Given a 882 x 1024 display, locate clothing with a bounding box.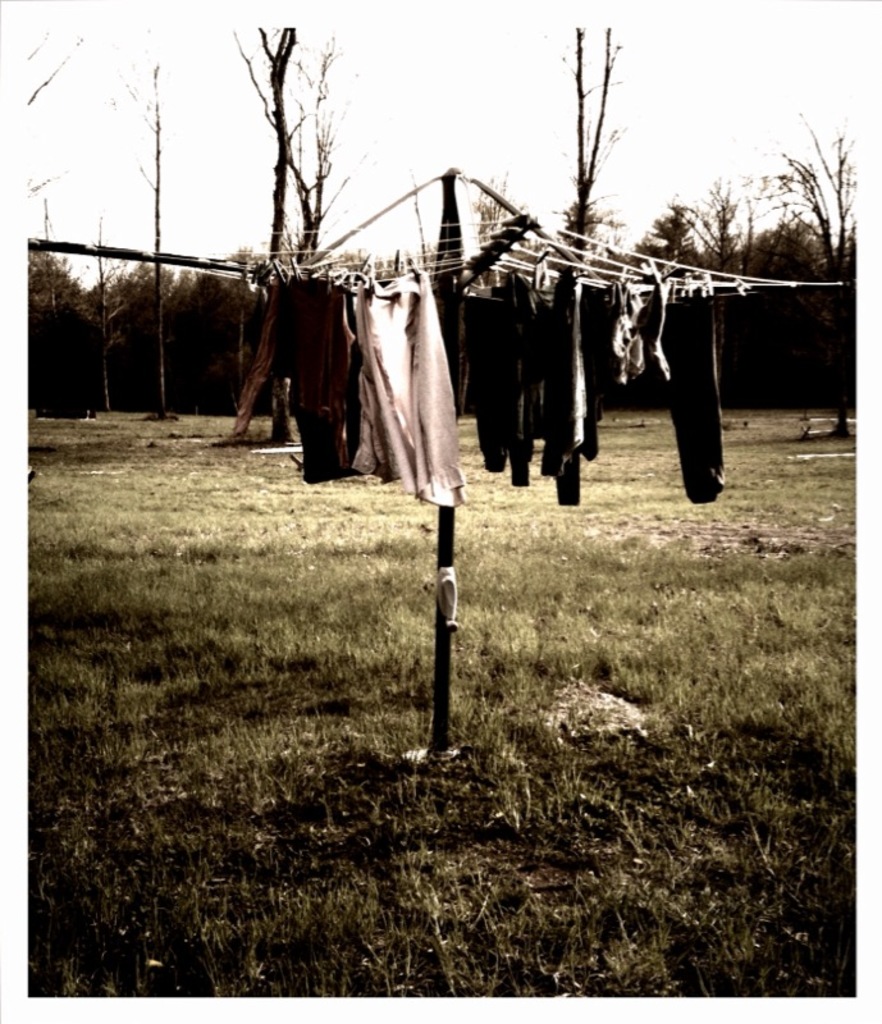
Located: (left=664, top=296, right=725, bottom=507).
